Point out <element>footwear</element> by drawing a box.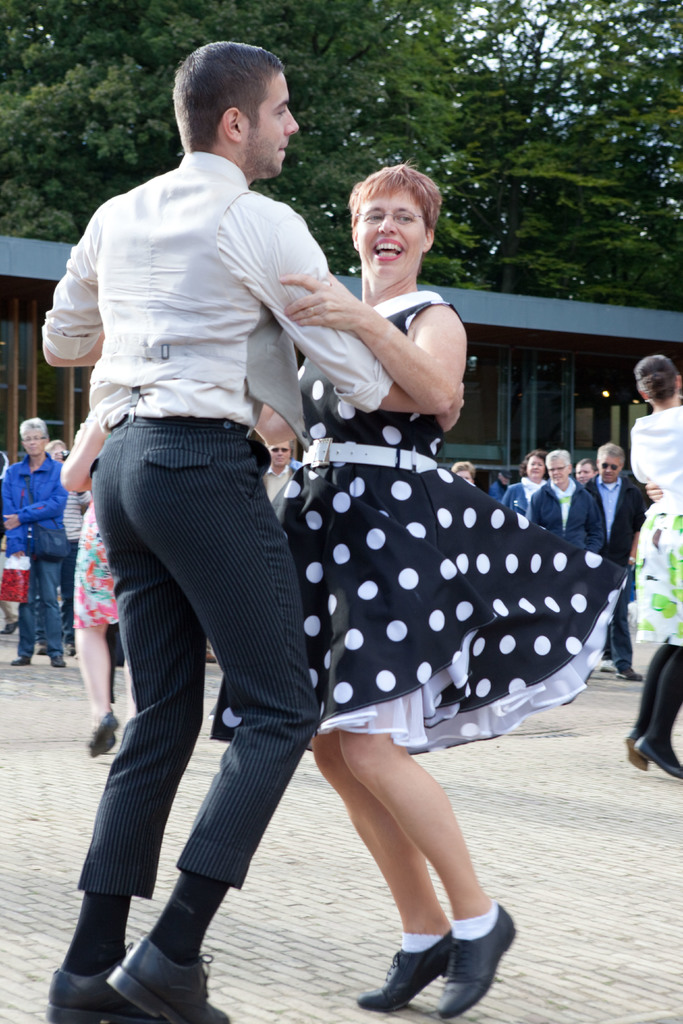
597:655:614:671.
